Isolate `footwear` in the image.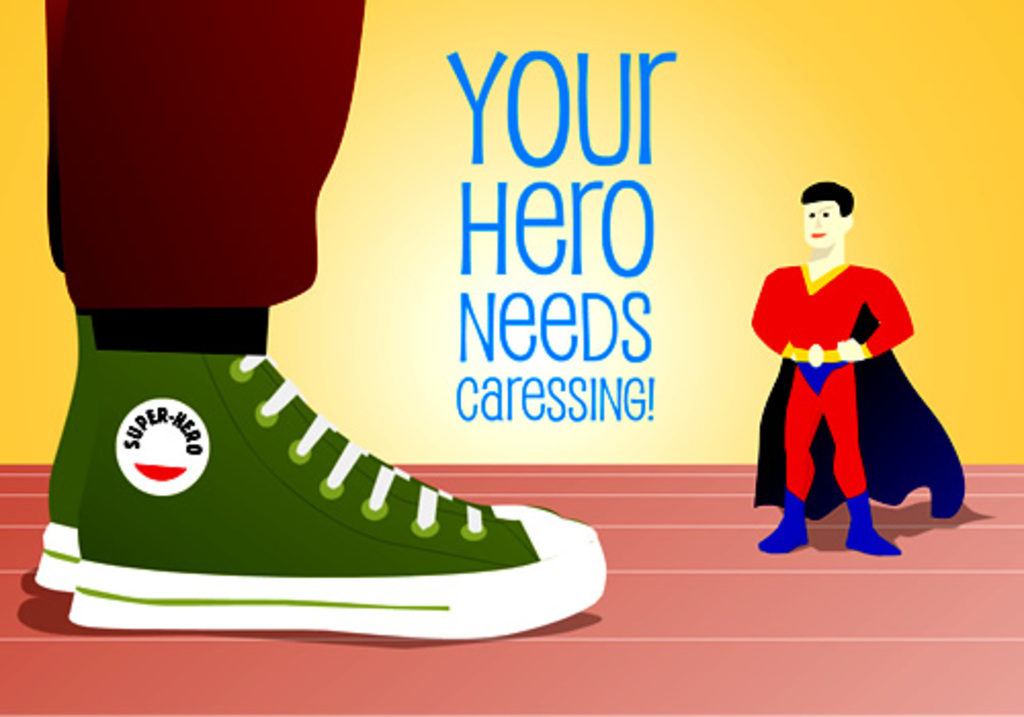
Isolated region: locate(848, 492, 899, 557).
